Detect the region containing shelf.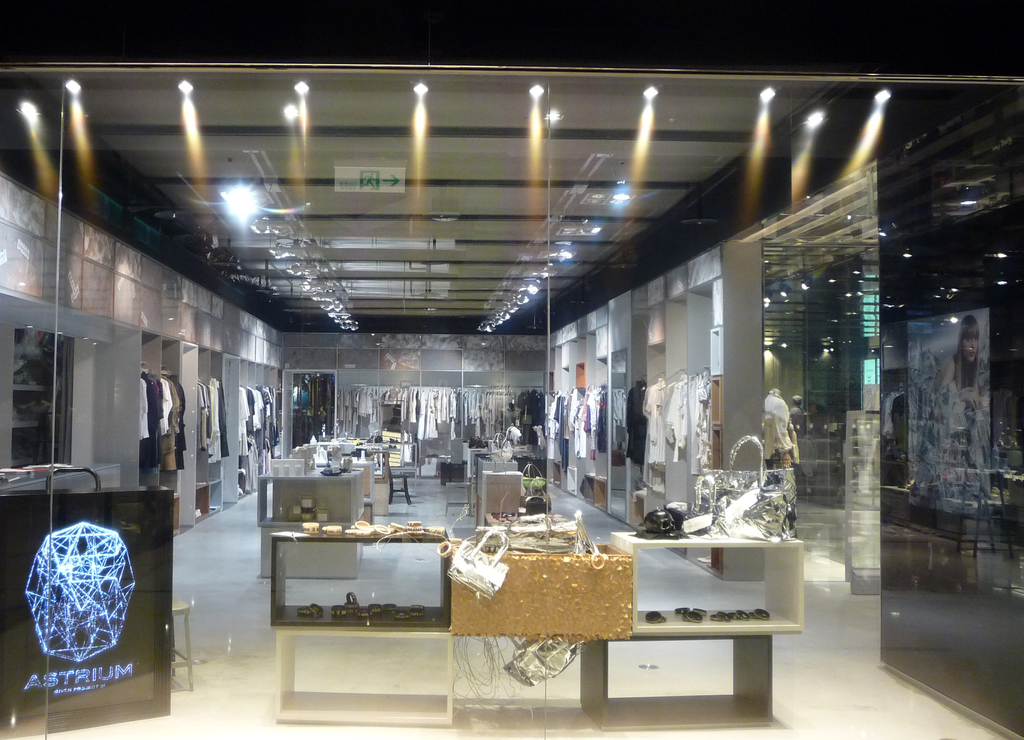
bbox=(558, 324, 580, 342).
